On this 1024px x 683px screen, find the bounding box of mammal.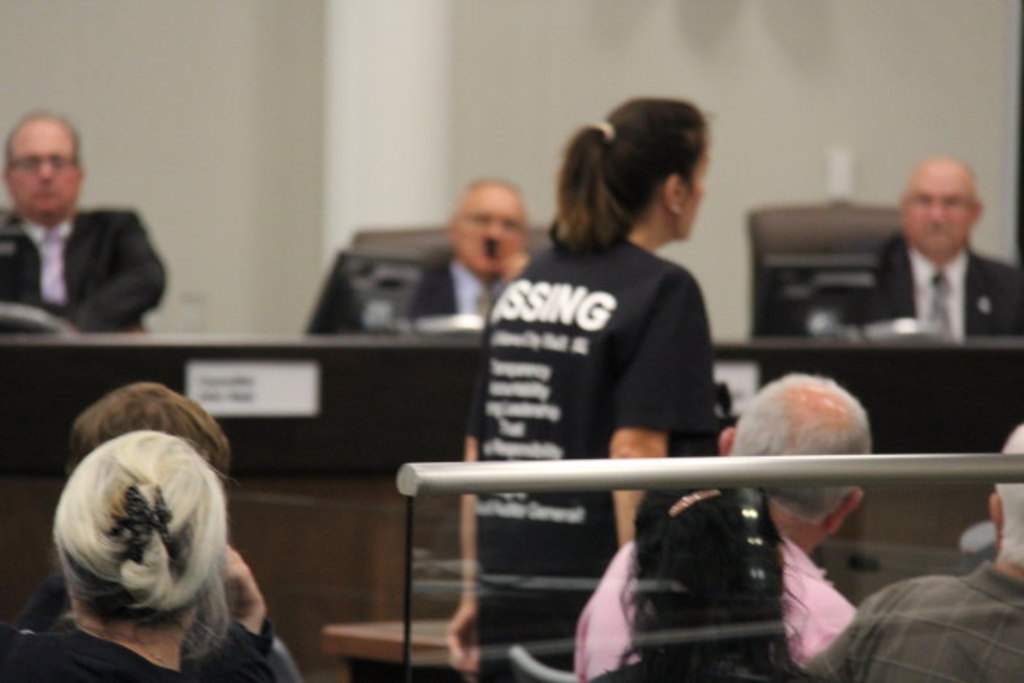
Bounding box: bbox=(800, 421, 1023, 682).
